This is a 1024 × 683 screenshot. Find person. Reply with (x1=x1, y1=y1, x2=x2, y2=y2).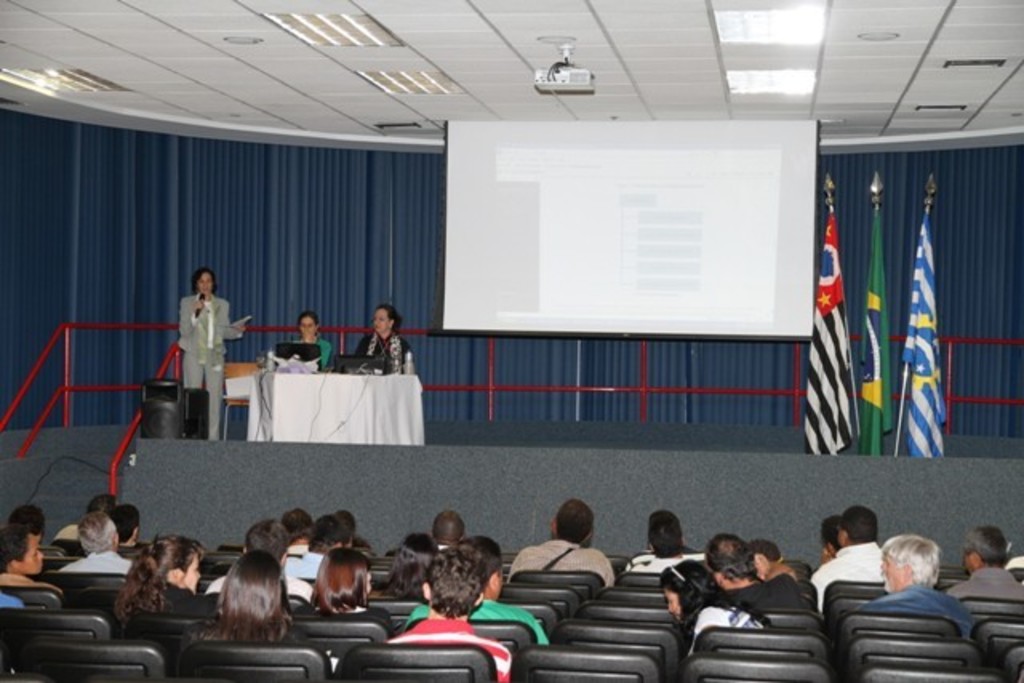
(x1=112, y1=537, x2=221, y2=635).
